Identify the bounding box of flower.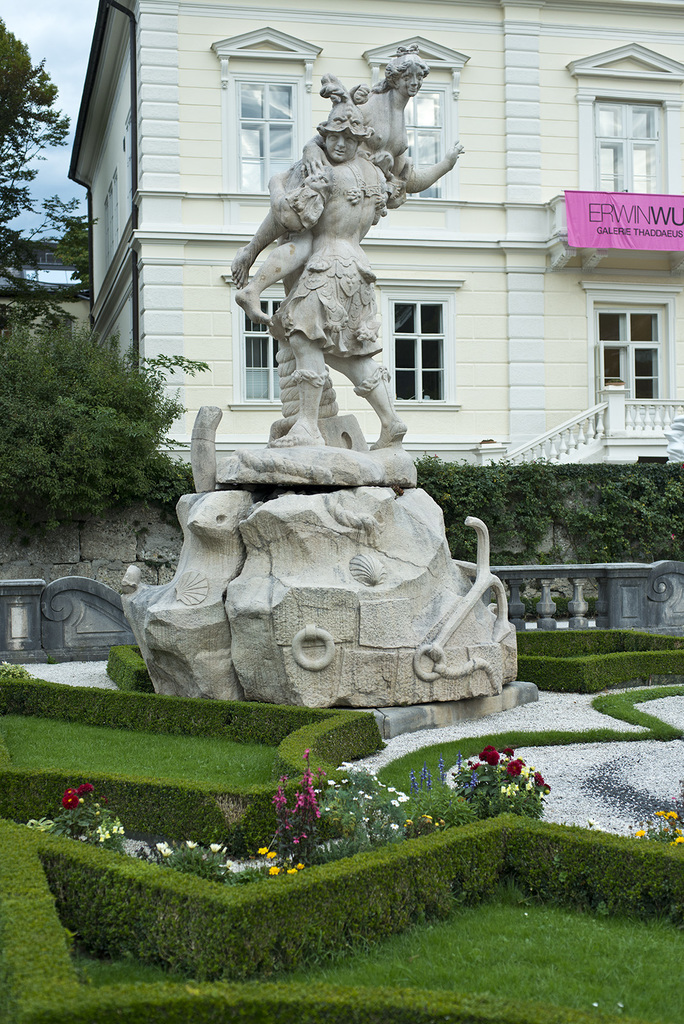
{"x1": 210, "y1": 842, "x2": 221, "y2": 851}.
